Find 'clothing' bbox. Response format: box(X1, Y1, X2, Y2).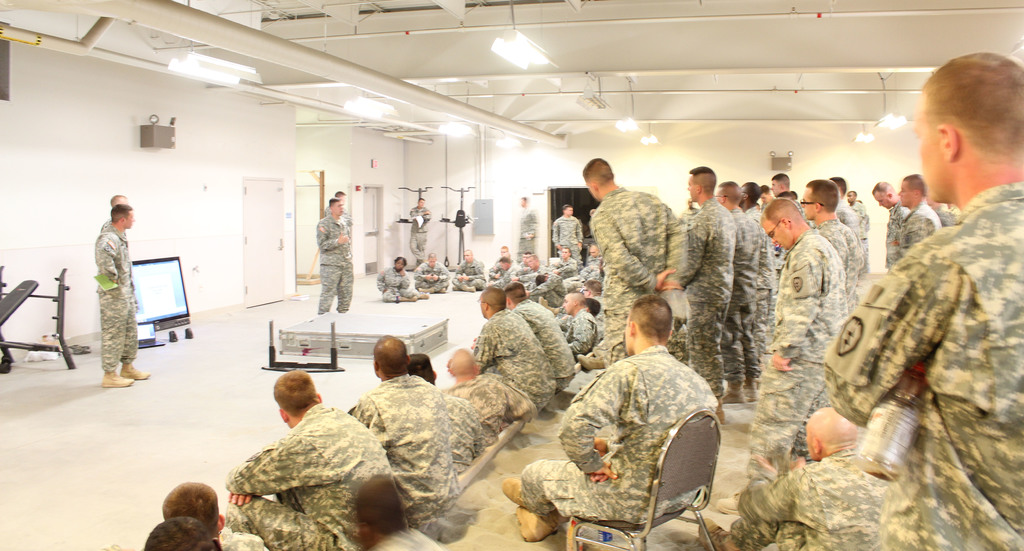
box(377, 530, 449, 550).
